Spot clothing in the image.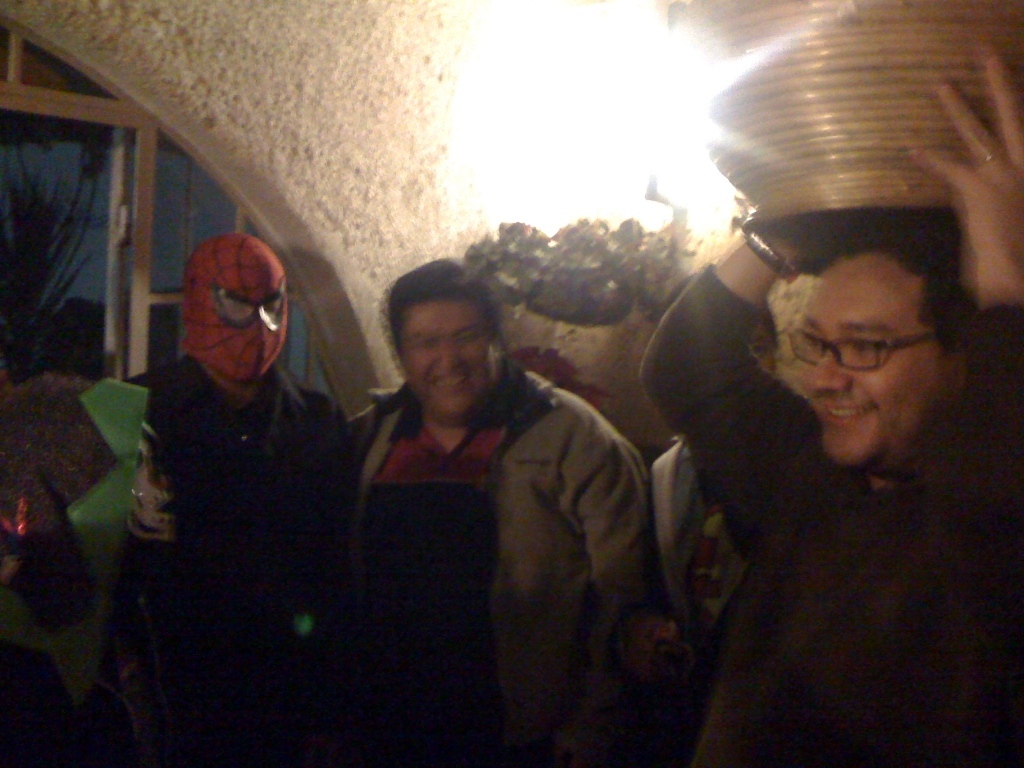
clothing found at (588,263,1023,767).
